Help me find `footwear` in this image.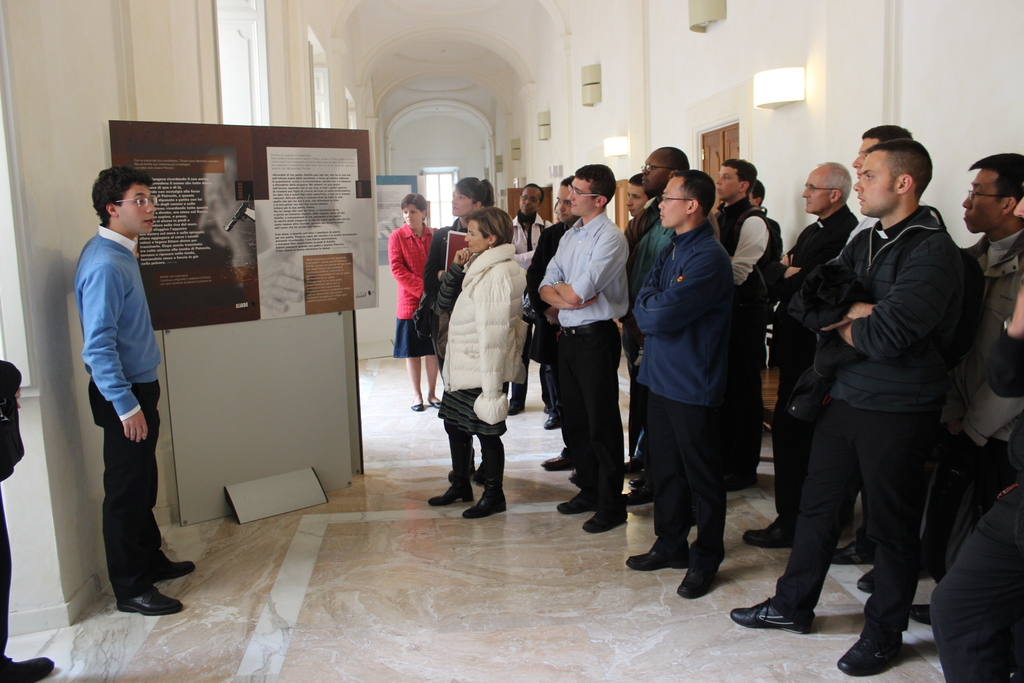
Found it: select_region(751, 583, 839, 650).
